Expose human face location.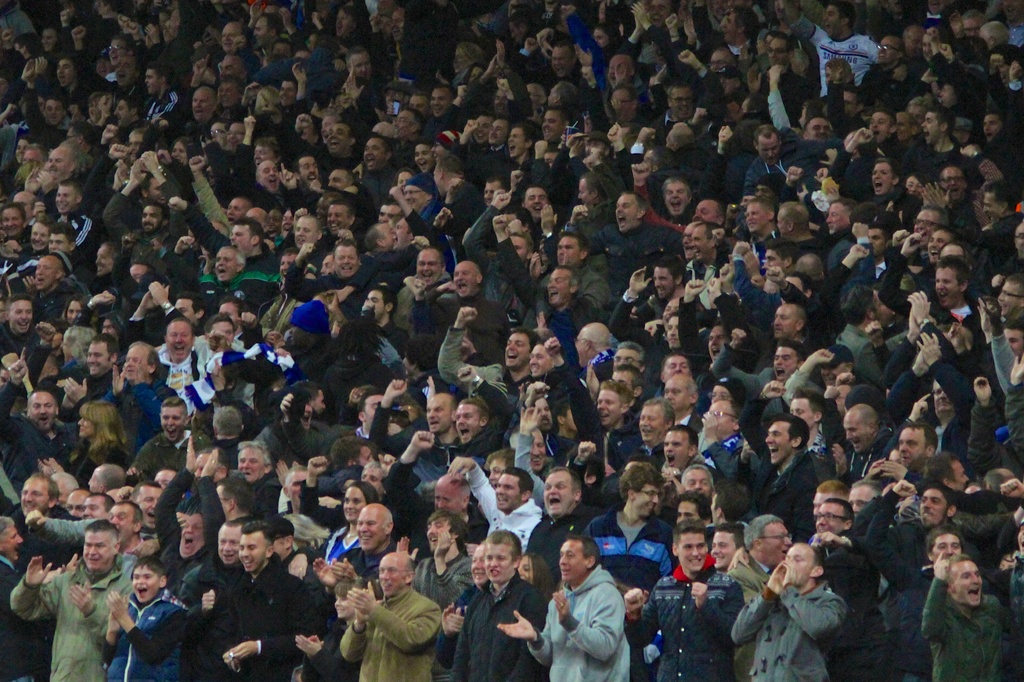
Exposed at x1=869 y1=162 x2=892 y2=197.
